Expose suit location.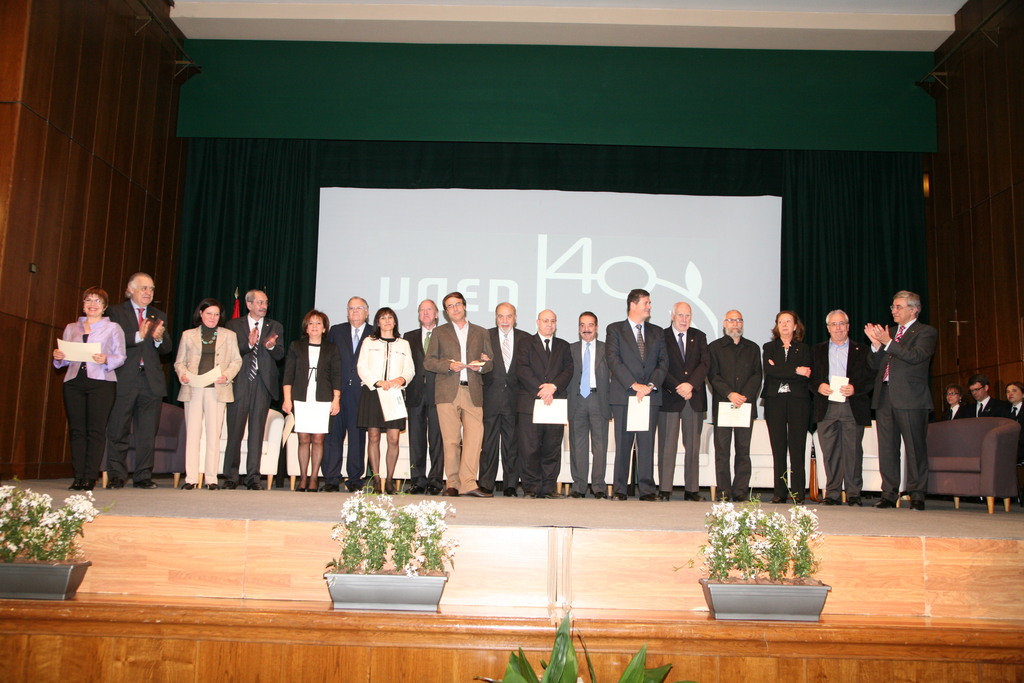
Exposed at Rect(602, 316, 669, 490).
